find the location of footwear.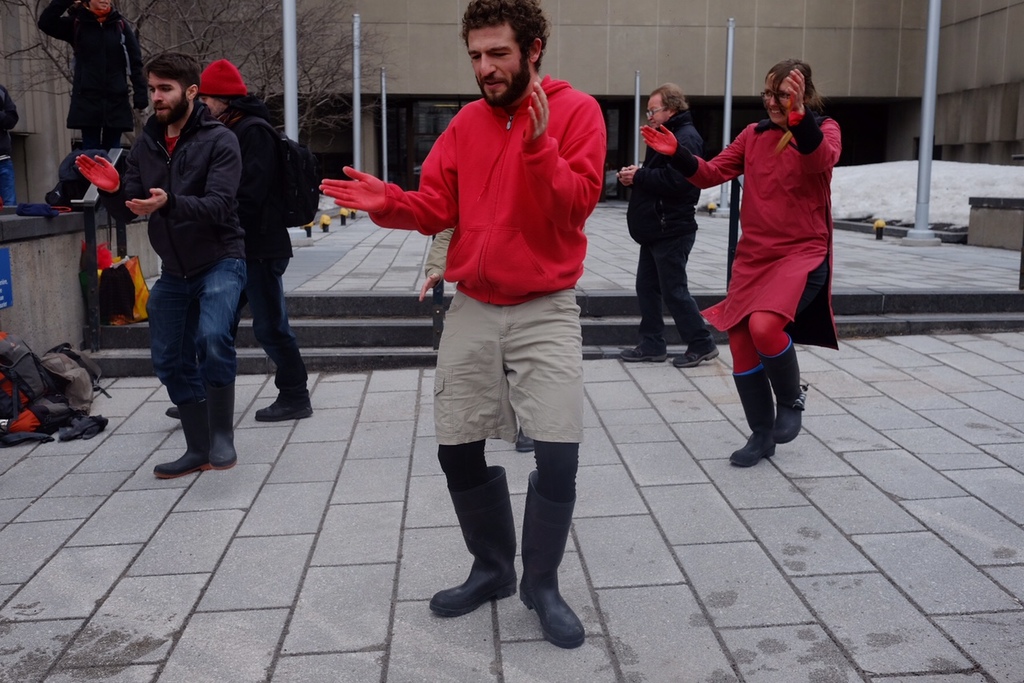
Location: l=674, t=348, r=720, b=366.
